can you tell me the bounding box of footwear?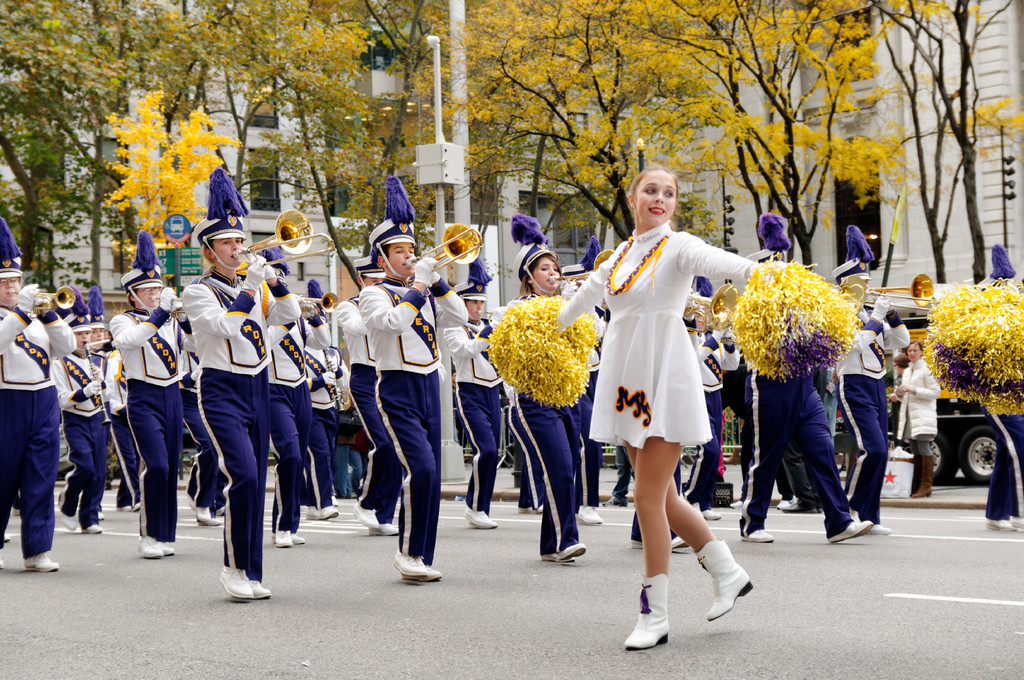
pyautogui.locateOnScreen(579, 504, 602, 520).
